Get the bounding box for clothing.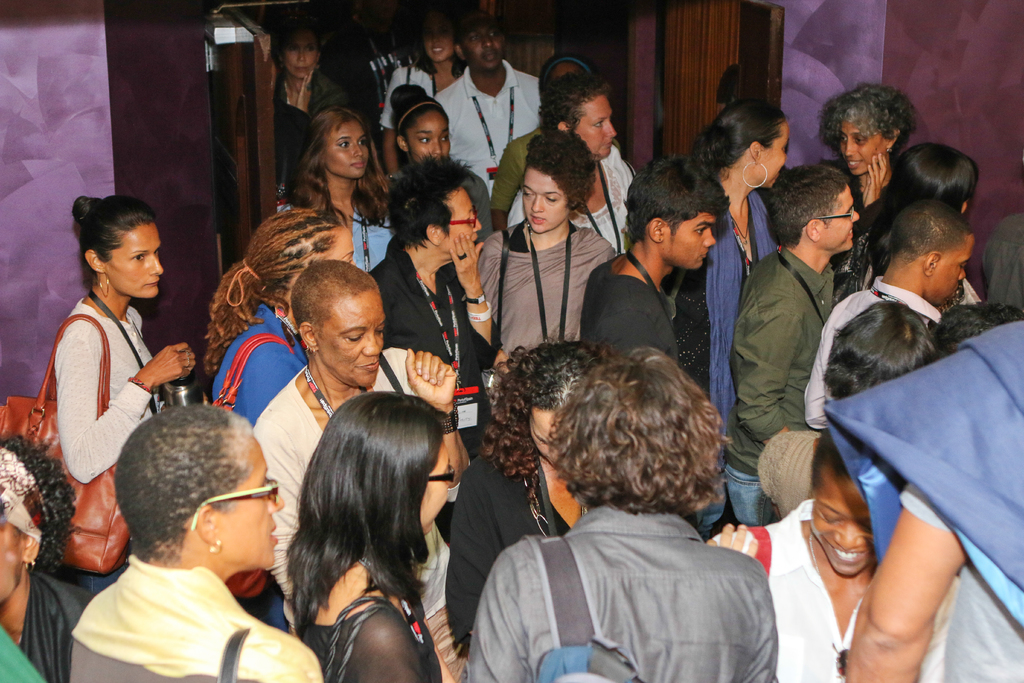
detection(831, 163, 888, 303).
